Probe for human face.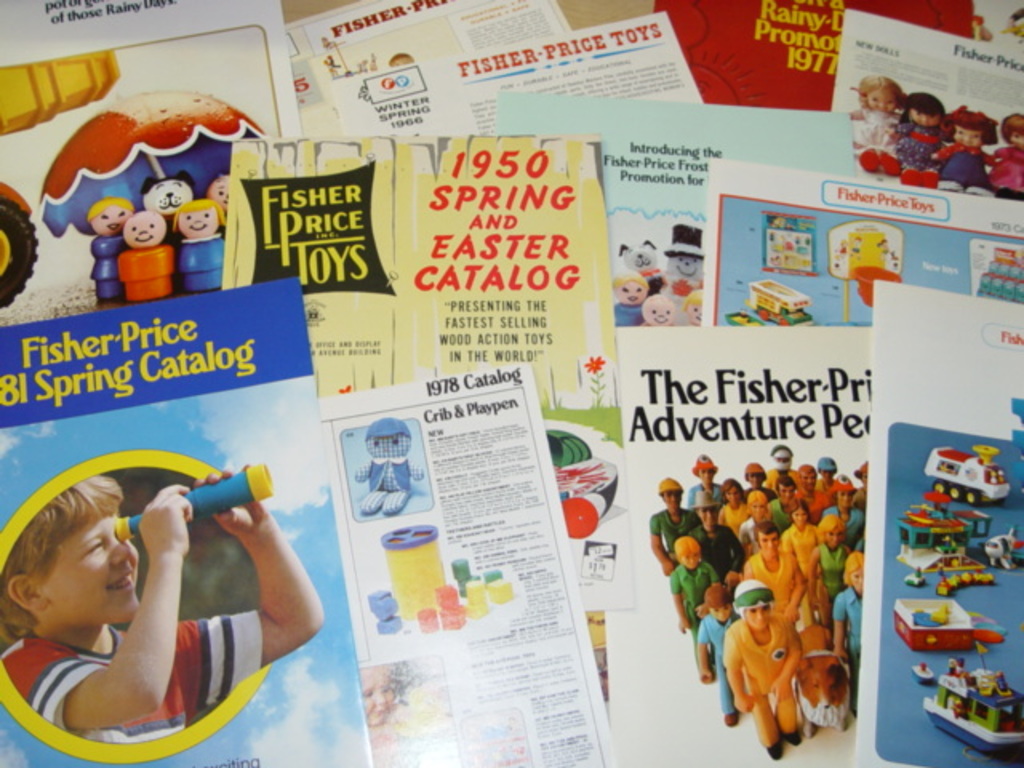
Probe result: (x1=714, y1=606, x2=733, y2=622).
